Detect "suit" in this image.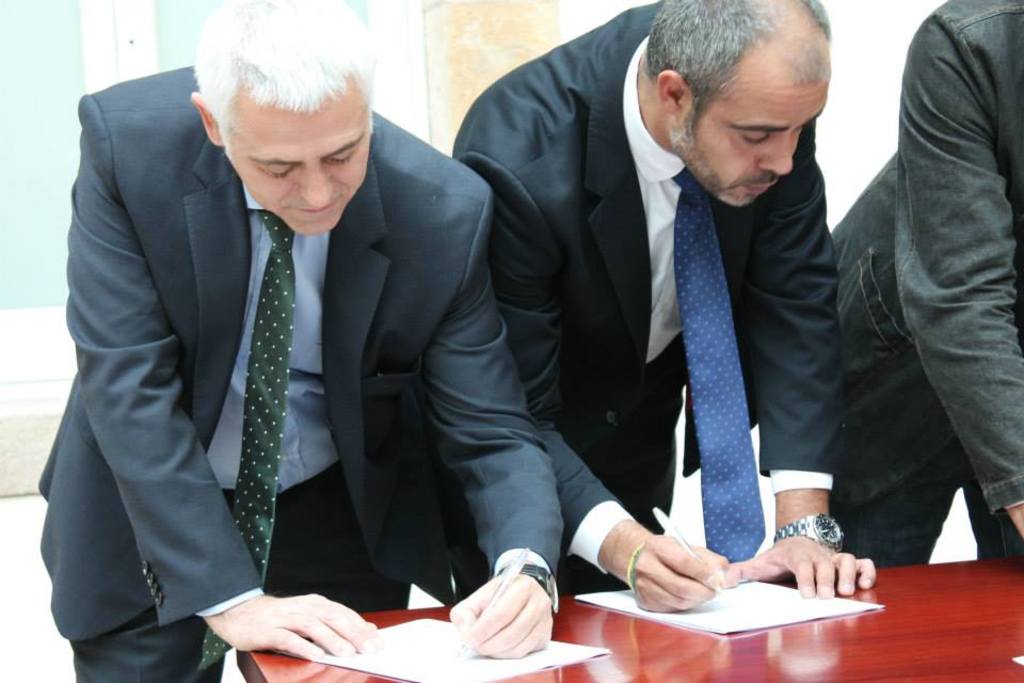
Detection: (left=447, top=0, right=847, bottom=589).
